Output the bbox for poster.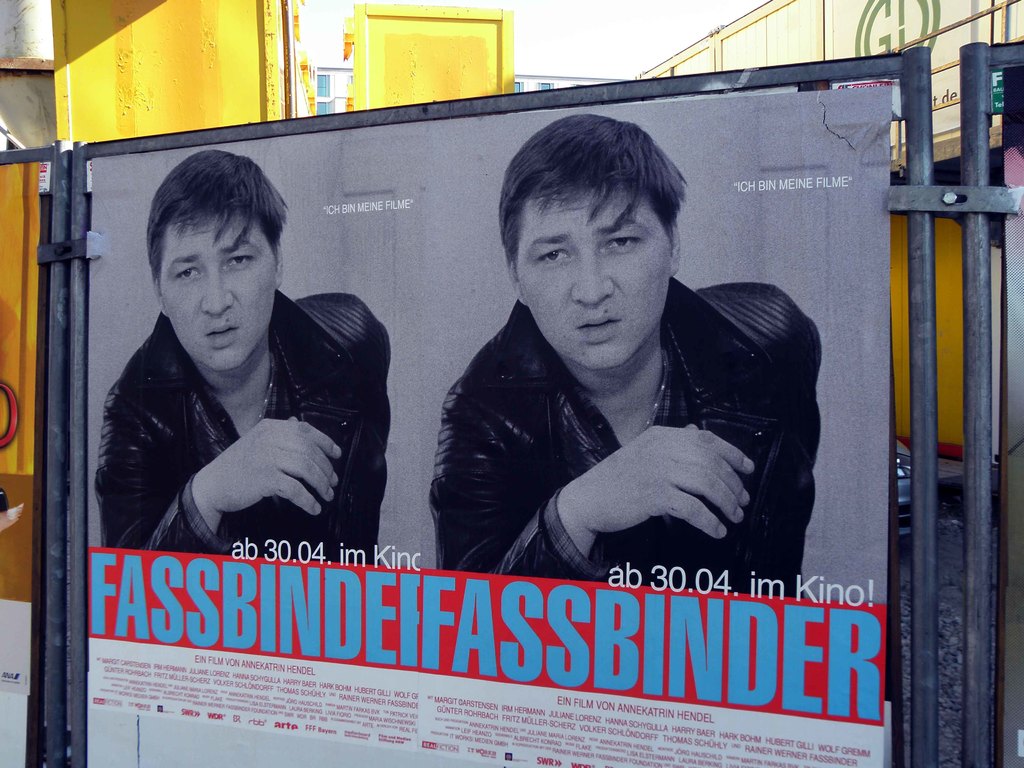
box=[83, 92, 893, 767].
